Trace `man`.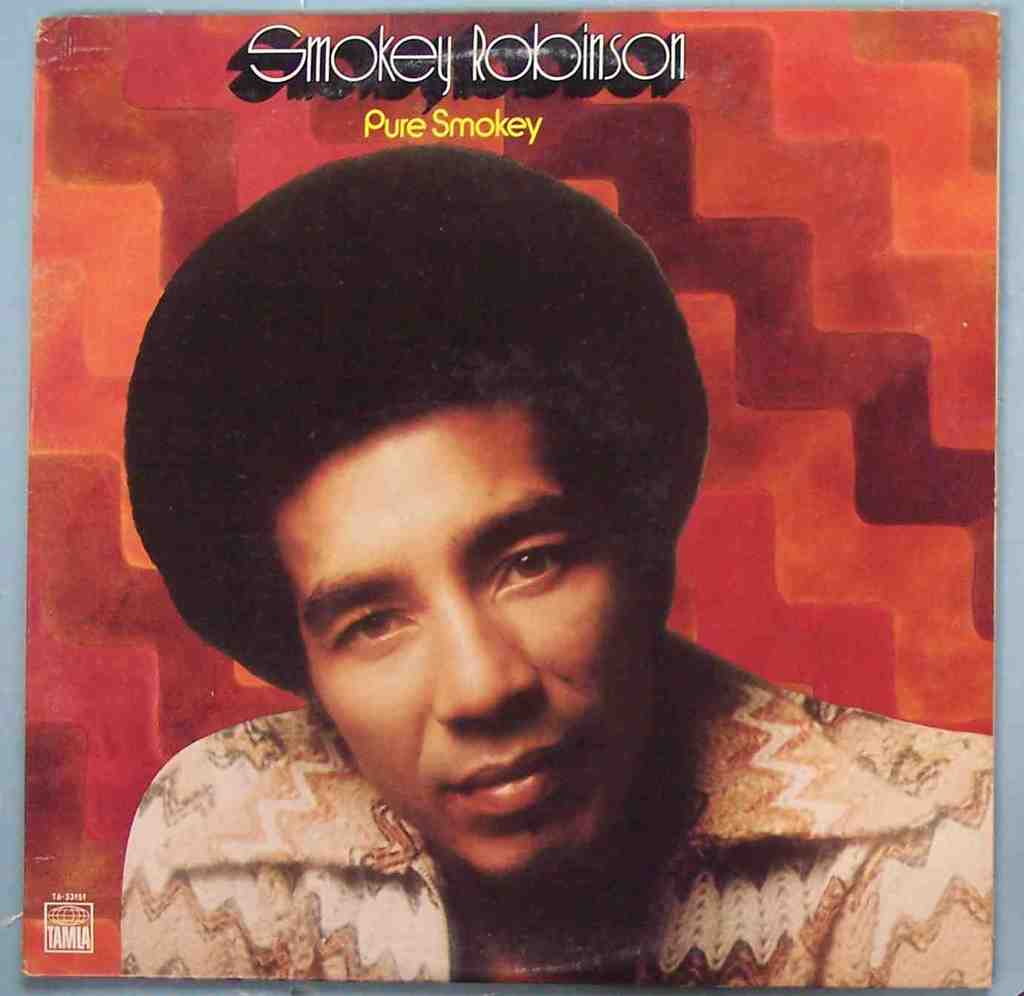
Traced to pyautogui.locateOnScreen(27, 155, 881, 995).
